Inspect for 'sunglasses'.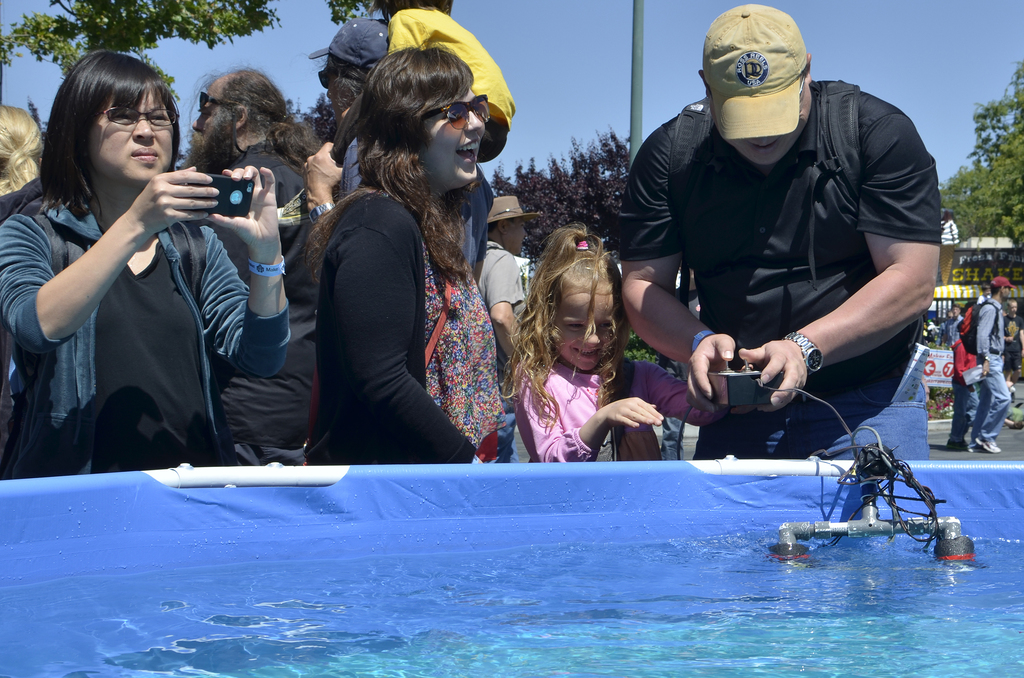
Inspection: <bbox>317, 70, 368, 92</bbox>.
